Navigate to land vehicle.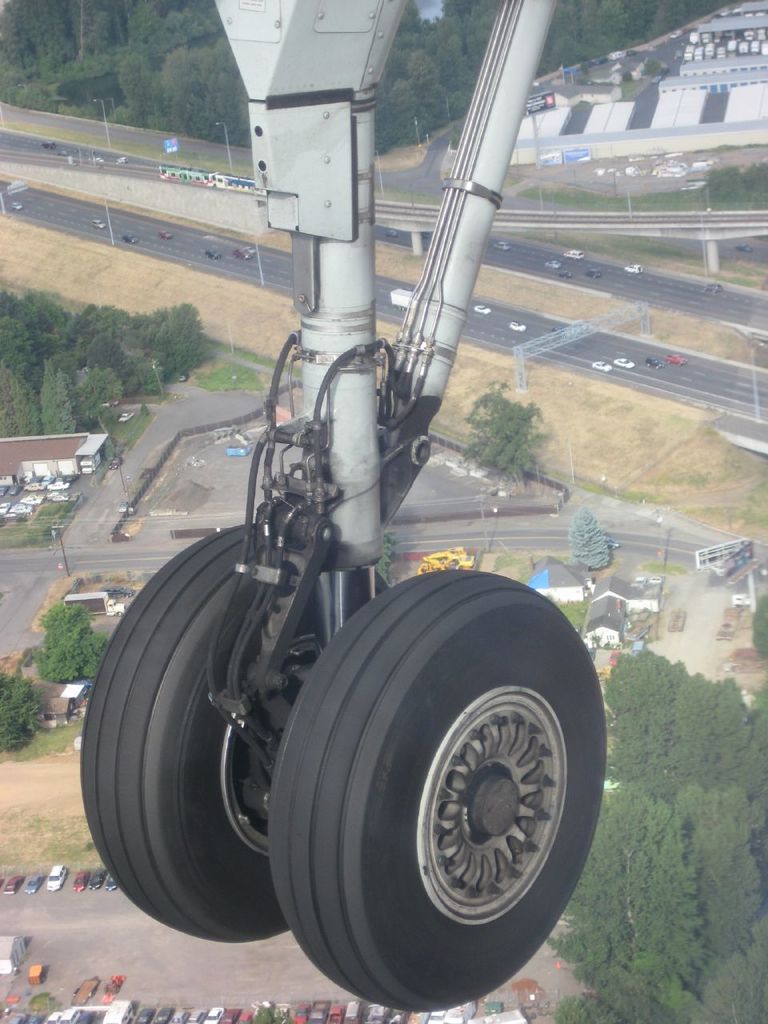
Navigation target: (176,368,192,382).
